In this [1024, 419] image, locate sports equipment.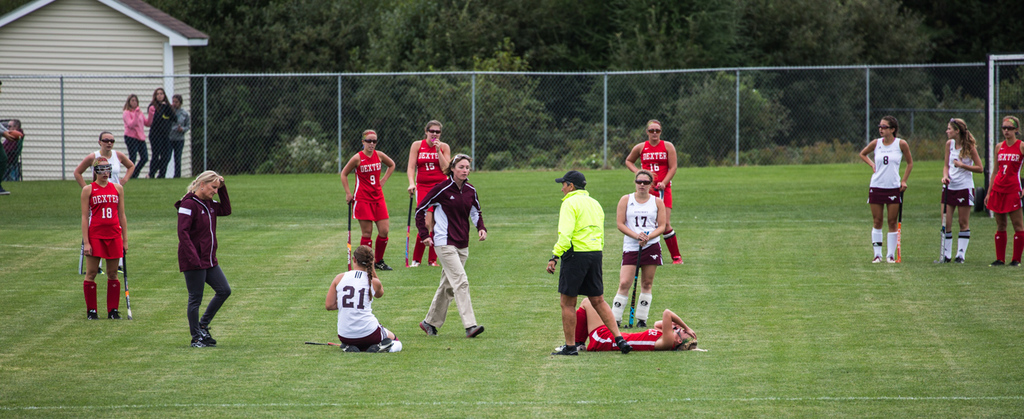
Bounding box: (633, 243, 641, 329).
